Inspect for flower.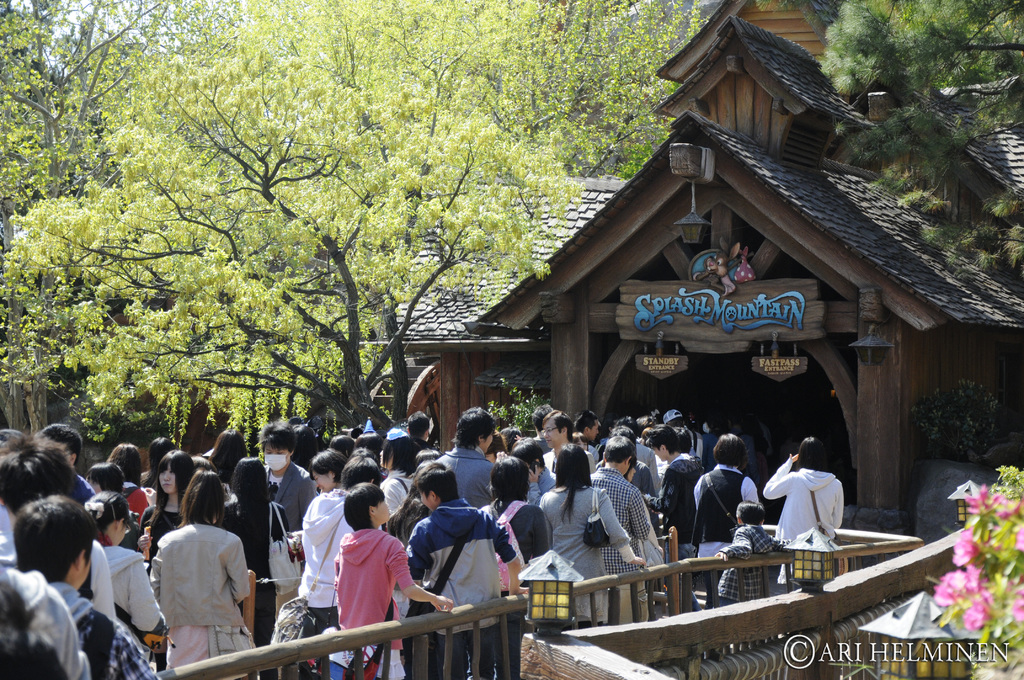
Inspection: Rect(925, 565, 966, 610).
